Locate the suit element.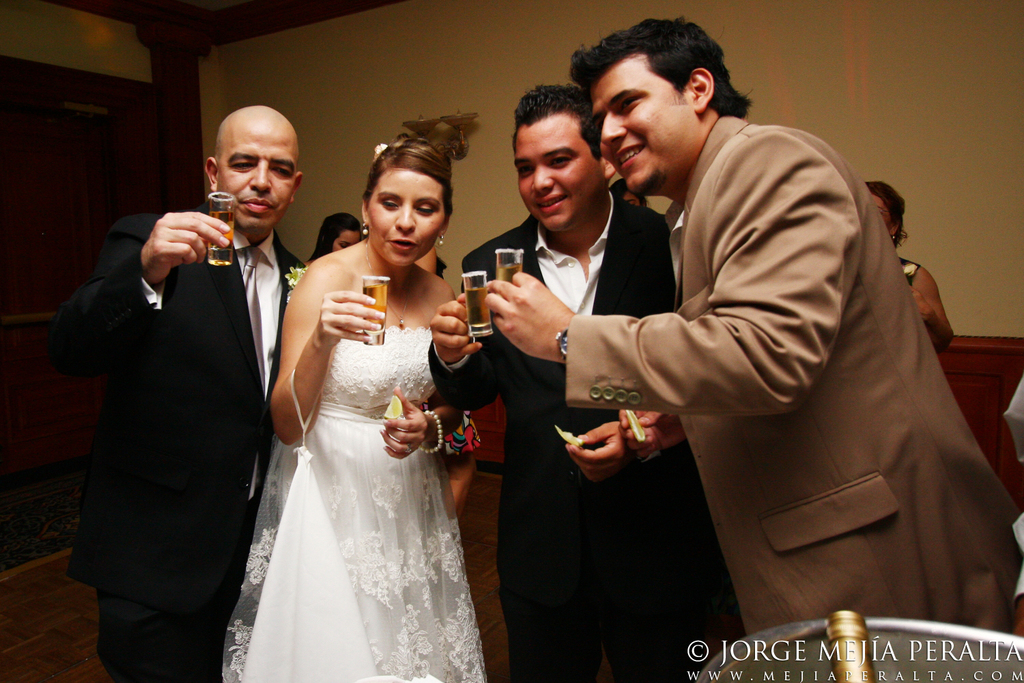
Element bbox: locate(71, 119, 306, 681).
